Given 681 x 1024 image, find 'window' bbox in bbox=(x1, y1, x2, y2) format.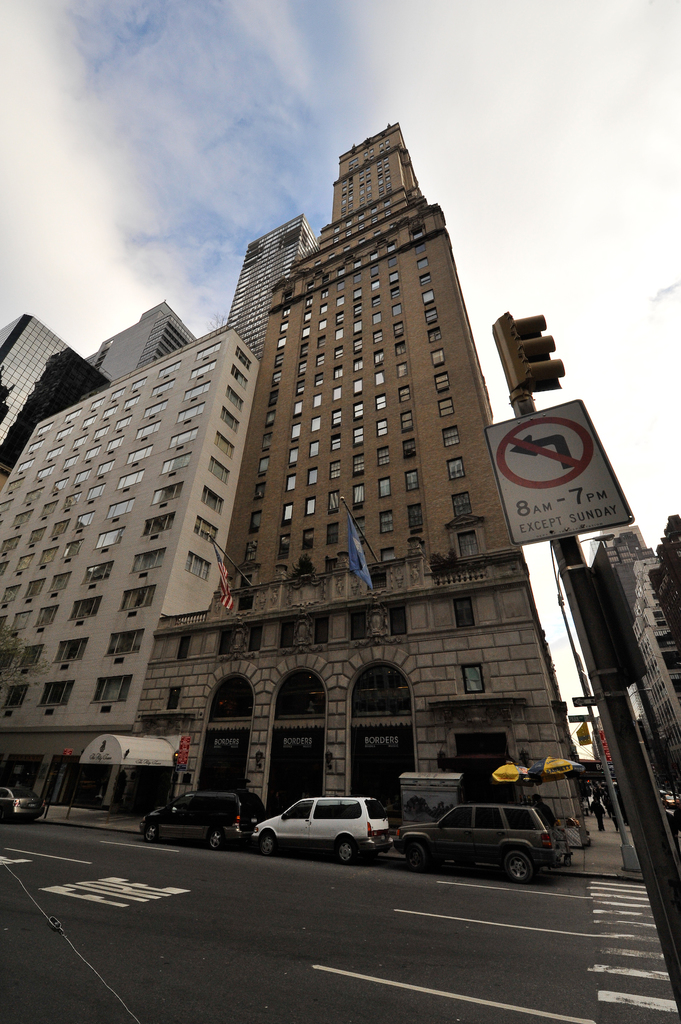
bbox=(95, 525, 125, 549).
